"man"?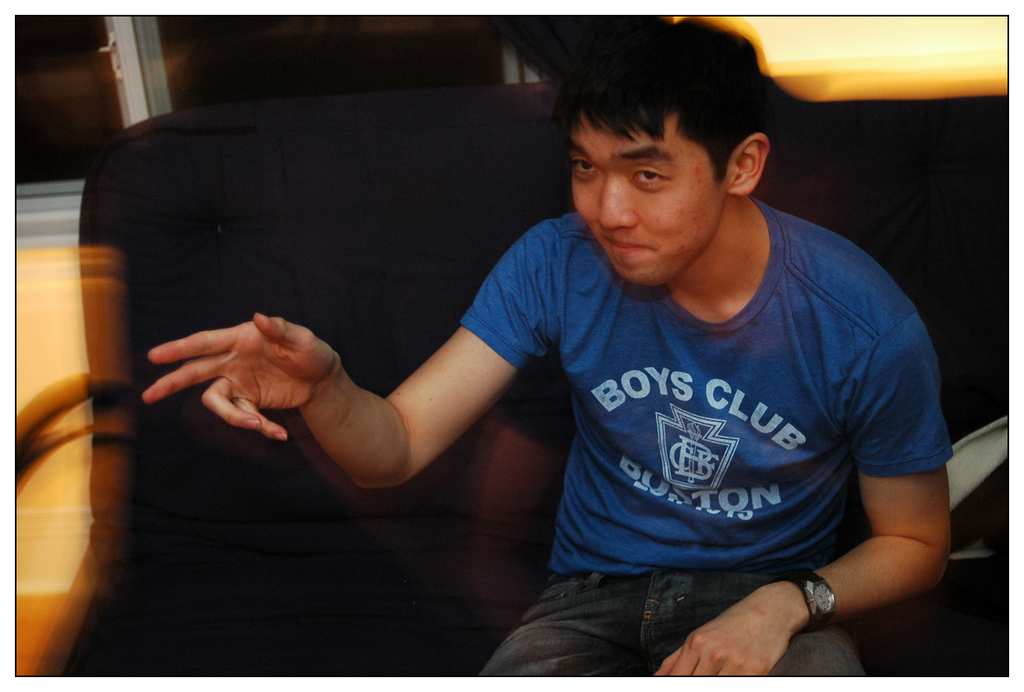
locate(172, 47, 969, 675)
